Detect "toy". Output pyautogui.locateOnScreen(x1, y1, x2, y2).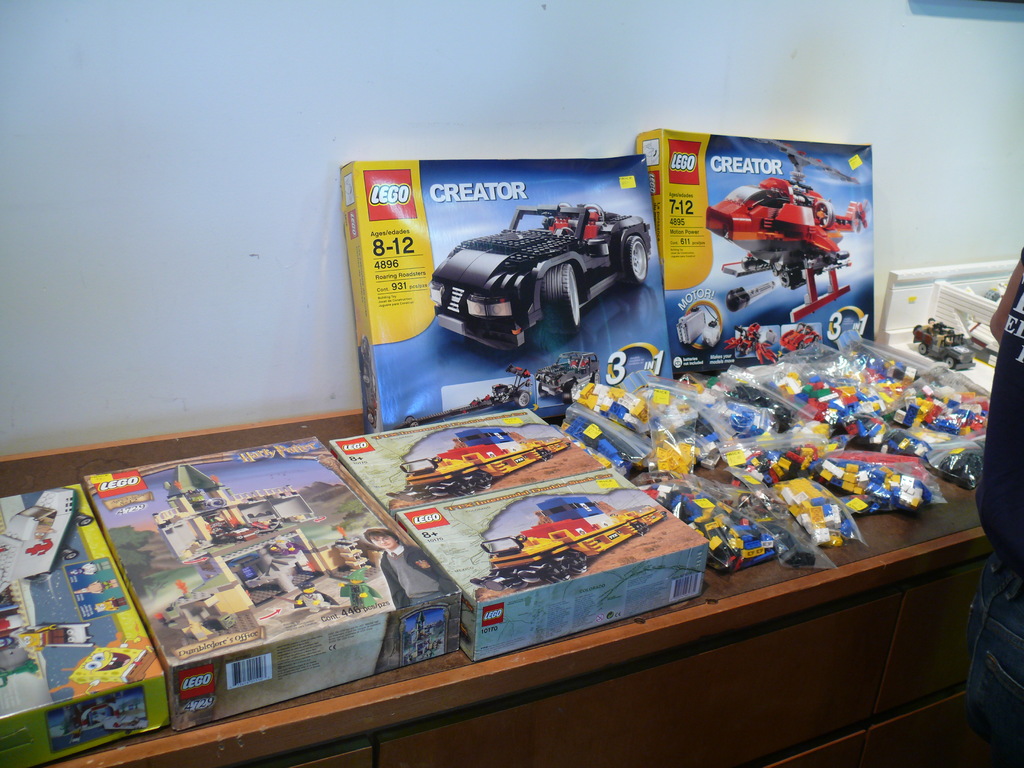
pyautogui.locateOnScreen(0, 486, 96, 692).
